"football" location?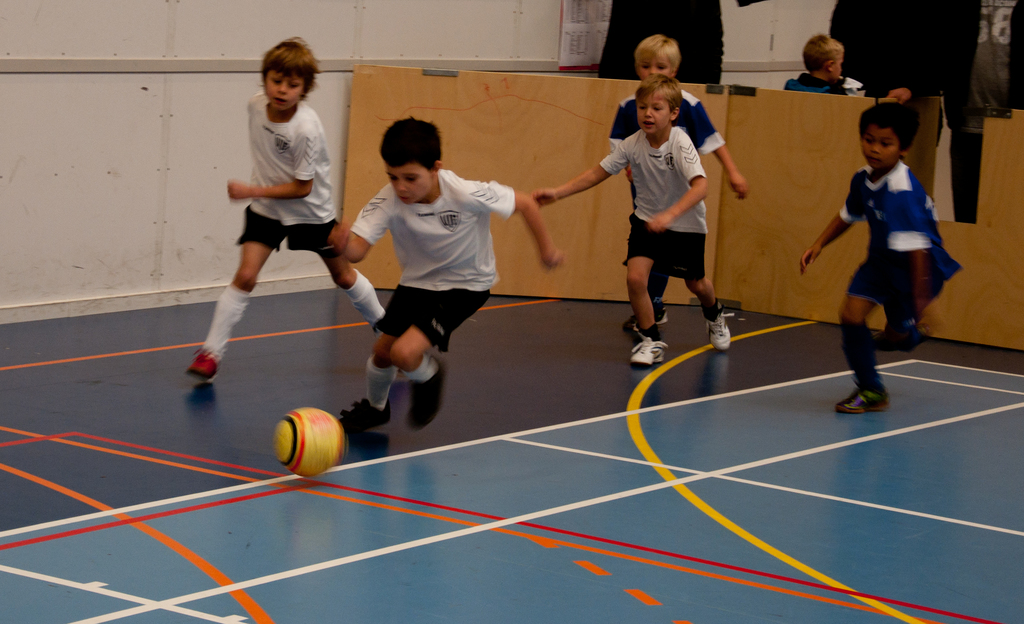
Rect(276, 402, 350, 476)
